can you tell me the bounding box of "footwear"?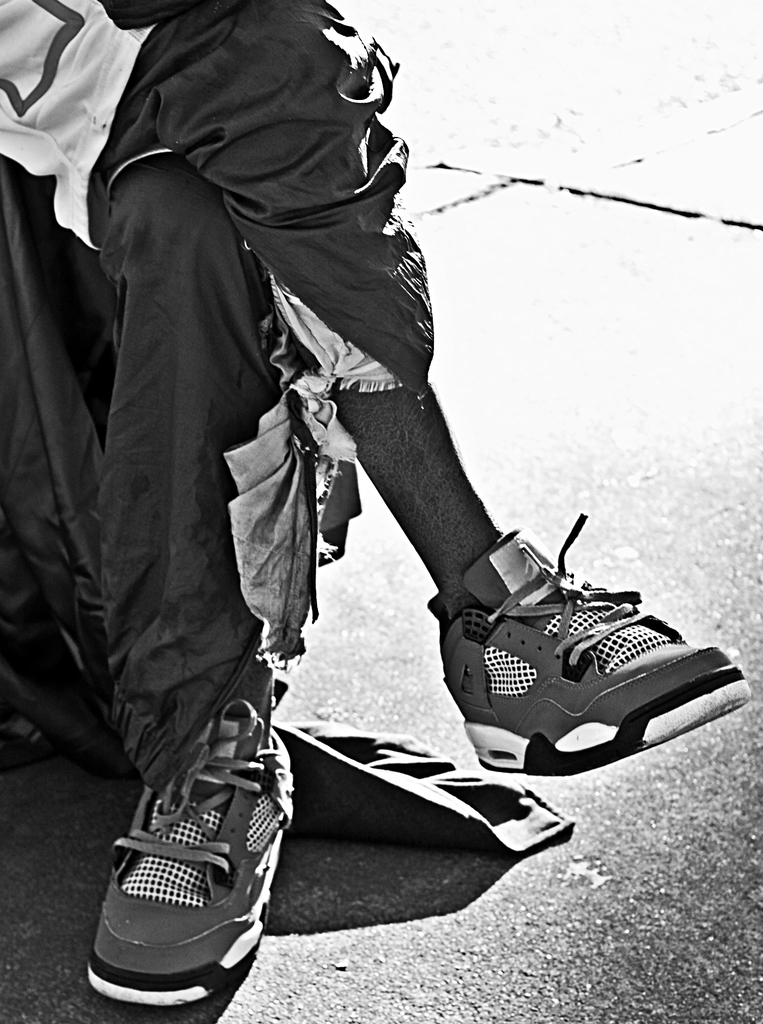
x1=81, y1=715, x2=305, y2=1009.
